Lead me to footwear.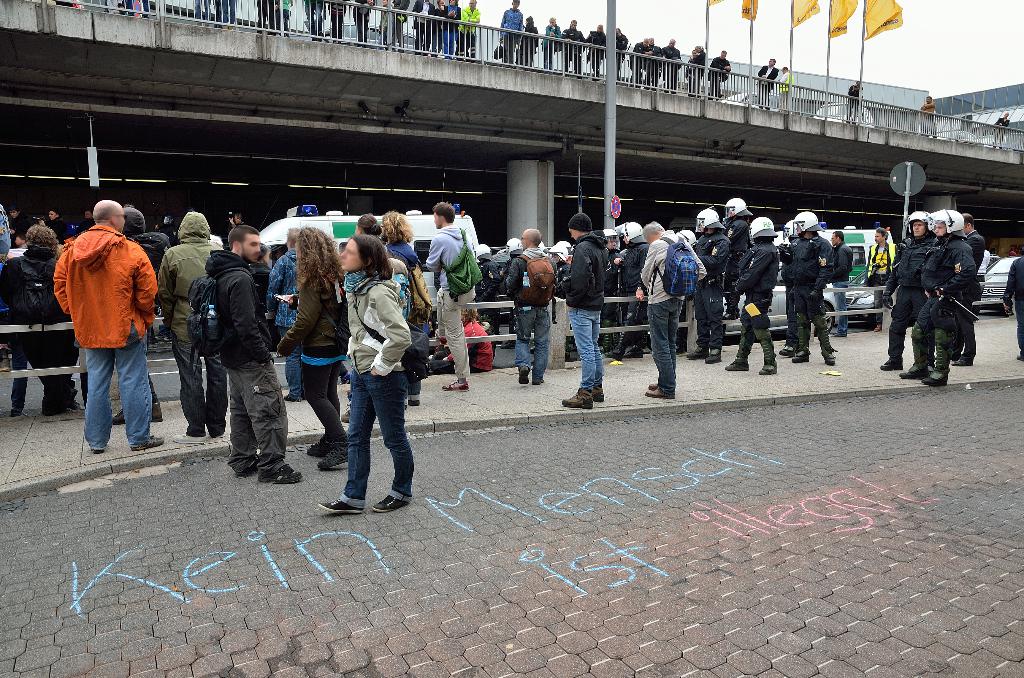
Lead to [x1=822, y1=352, x2=836, y2=366].
